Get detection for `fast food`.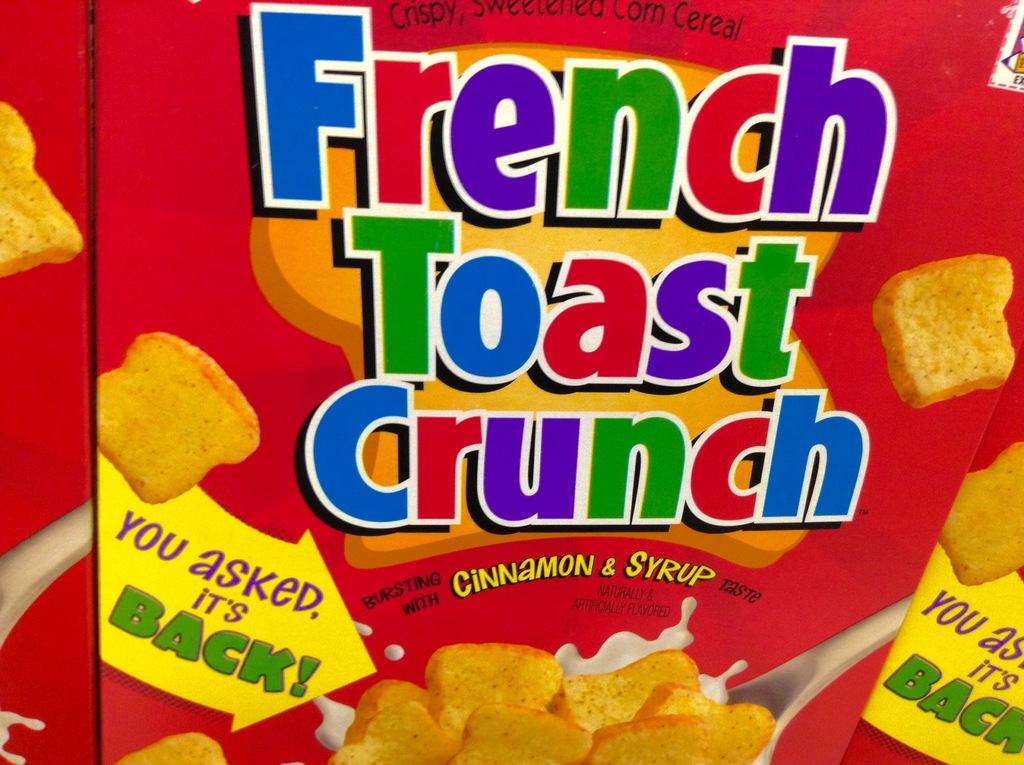
Detection: left=109, top=733, right=223, bottom=764.
